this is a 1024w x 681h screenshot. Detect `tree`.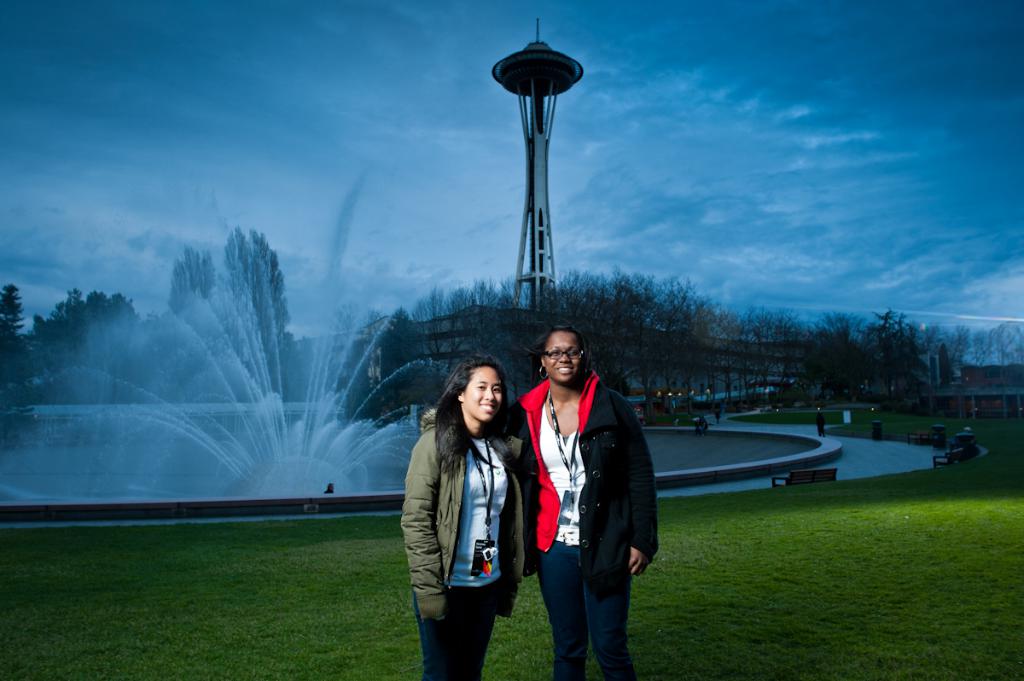
[849, 302, 934, 398].
